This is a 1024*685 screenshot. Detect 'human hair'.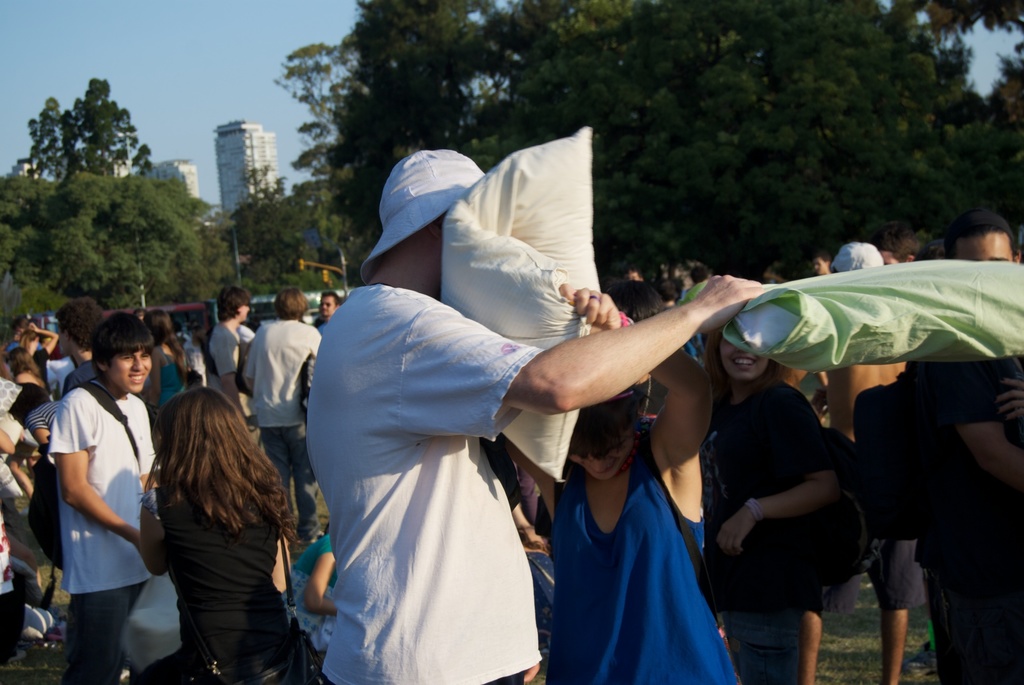
146/308/186/369.
